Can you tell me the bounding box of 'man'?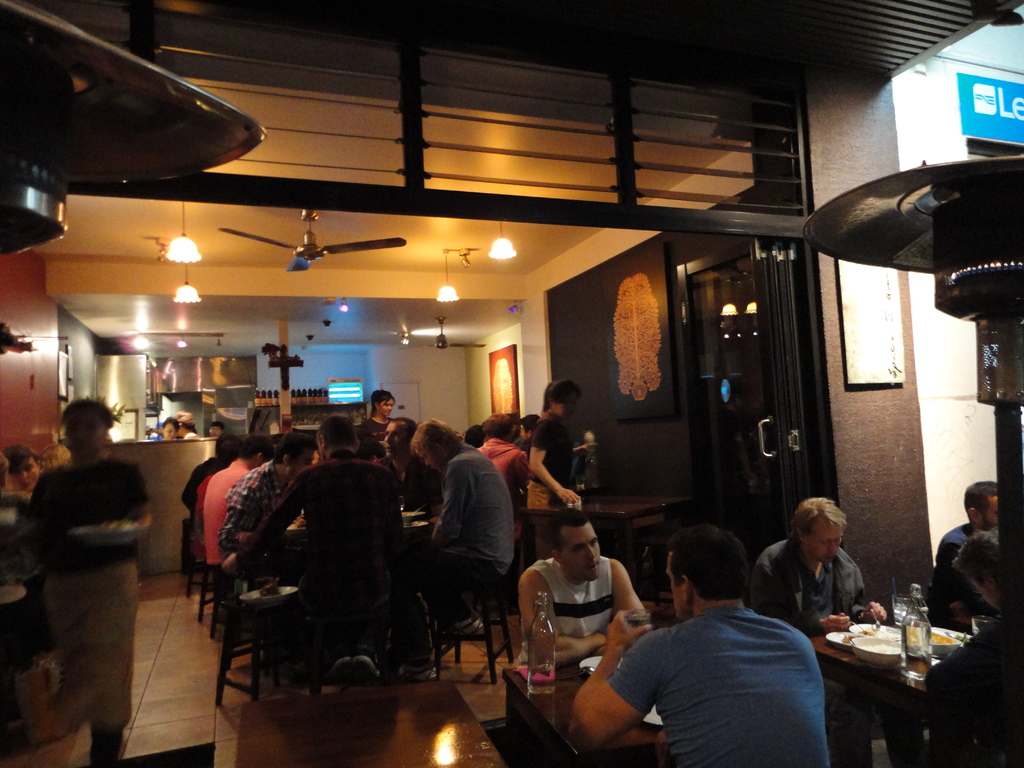
{"left": 749, "top": 495, "right": 883, "bottom": 766}.
